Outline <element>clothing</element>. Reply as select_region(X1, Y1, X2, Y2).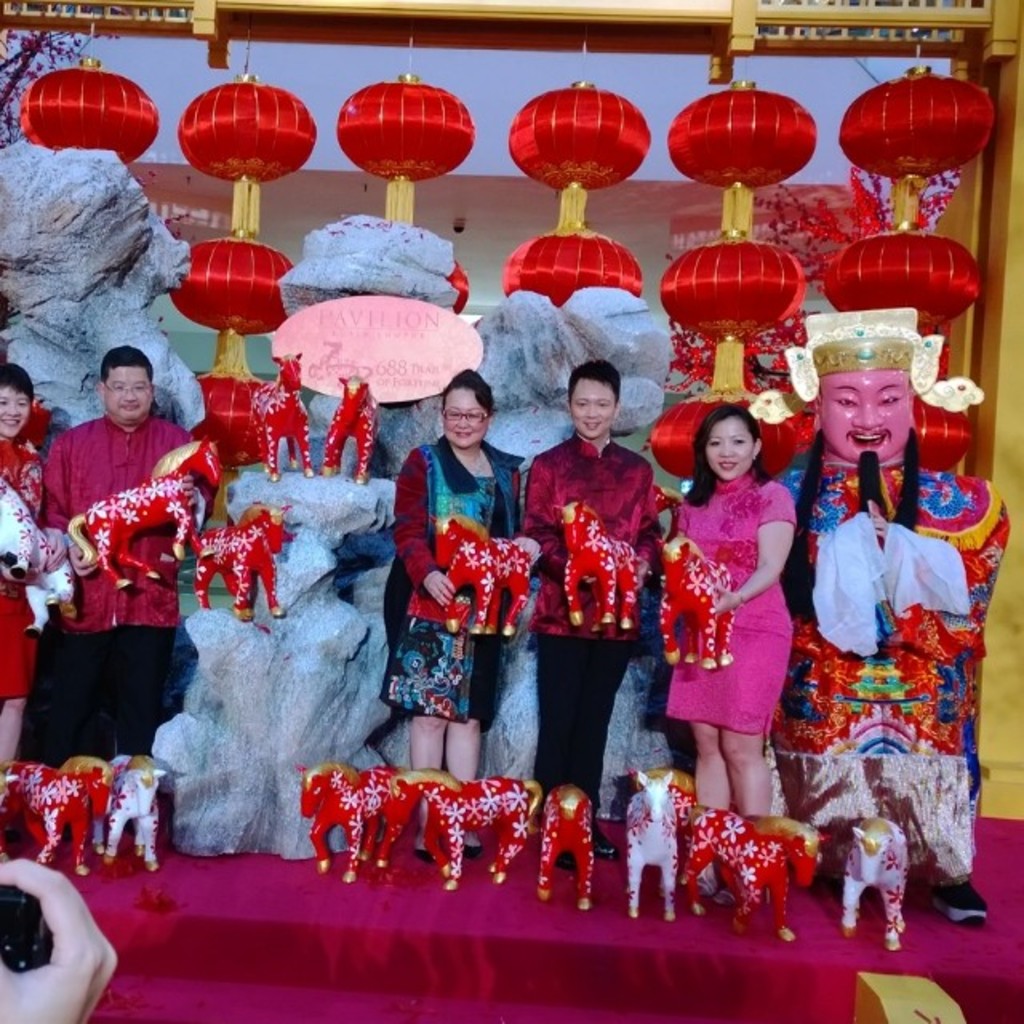
select_region(0, 437, 37, 696).
